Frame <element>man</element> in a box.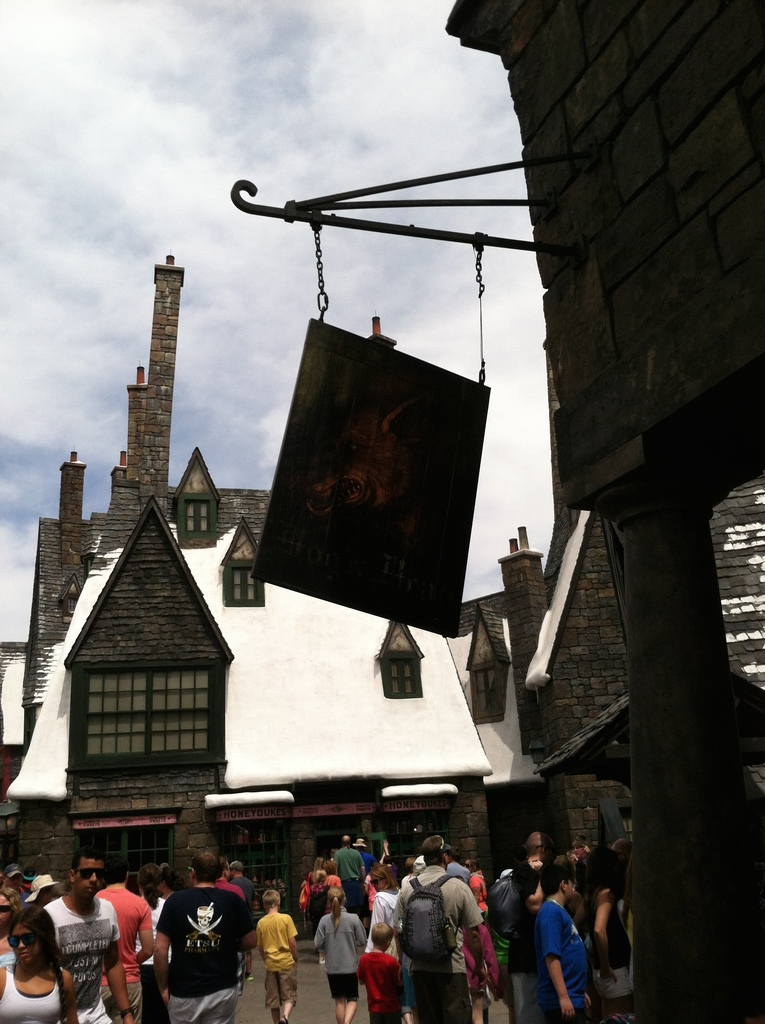
rect(242, 883, 304, 1023).
